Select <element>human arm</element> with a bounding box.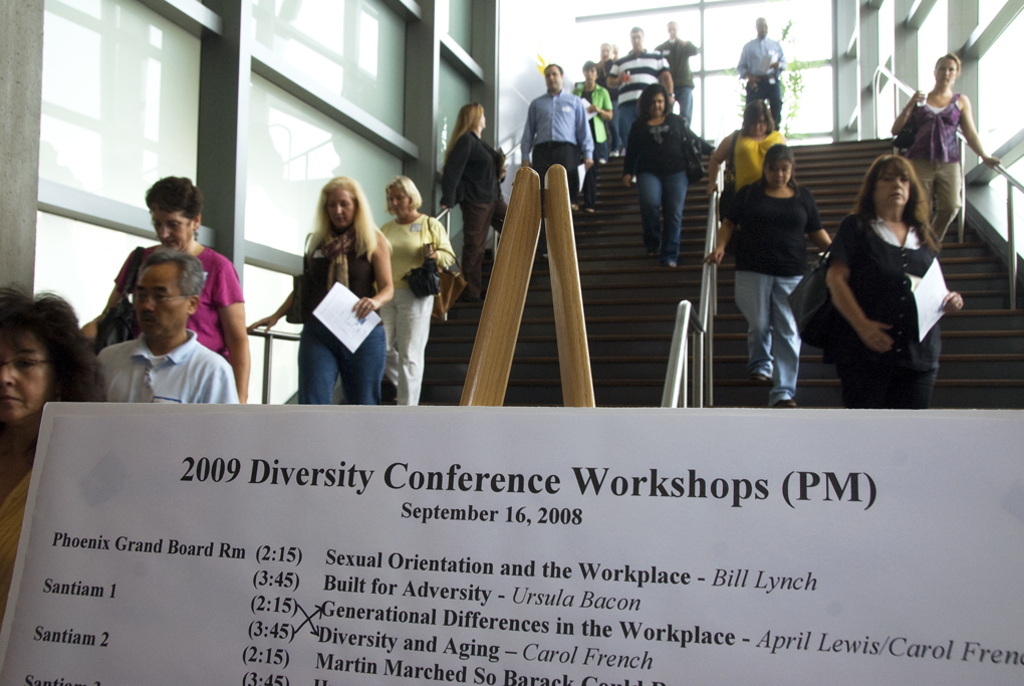
BBox(656, 42, 664, 57).
